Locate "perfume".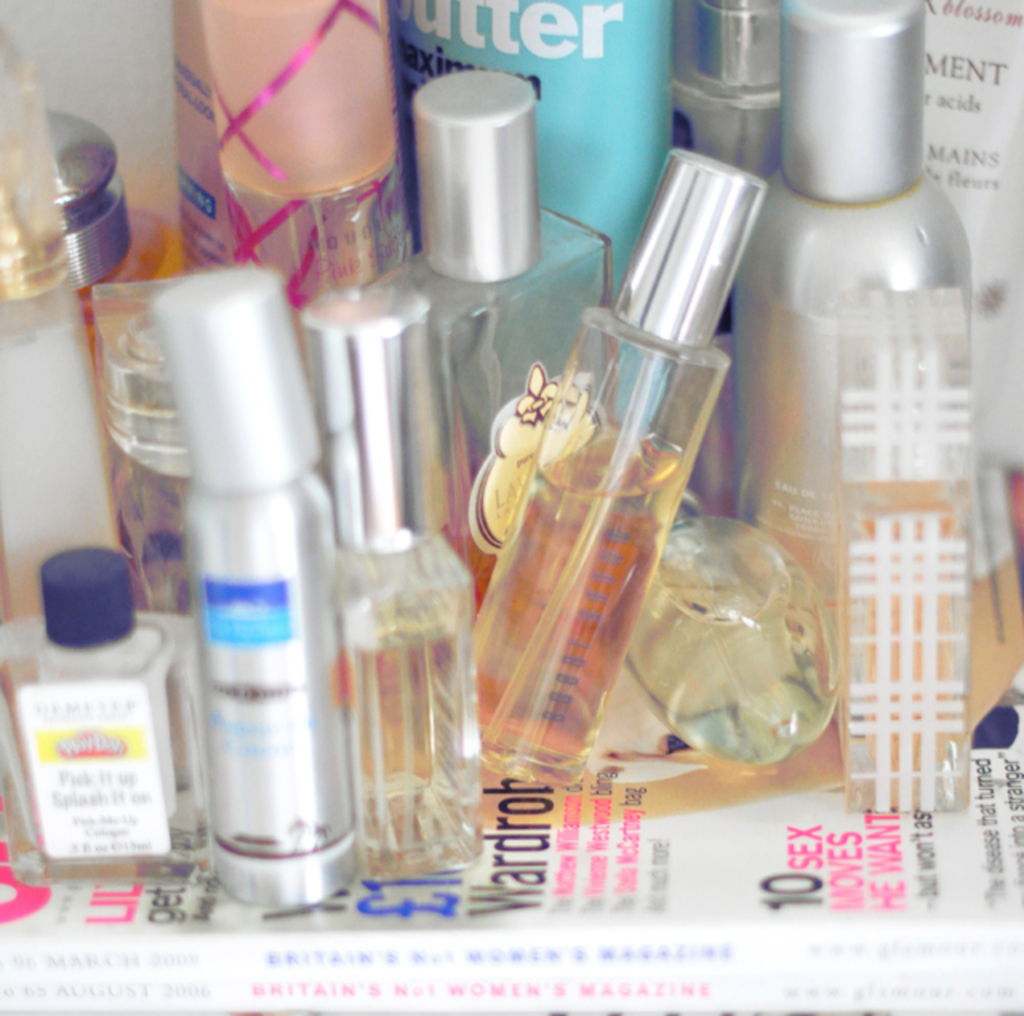
Bounding box: <region>464, 146, 773, 798</region>.
